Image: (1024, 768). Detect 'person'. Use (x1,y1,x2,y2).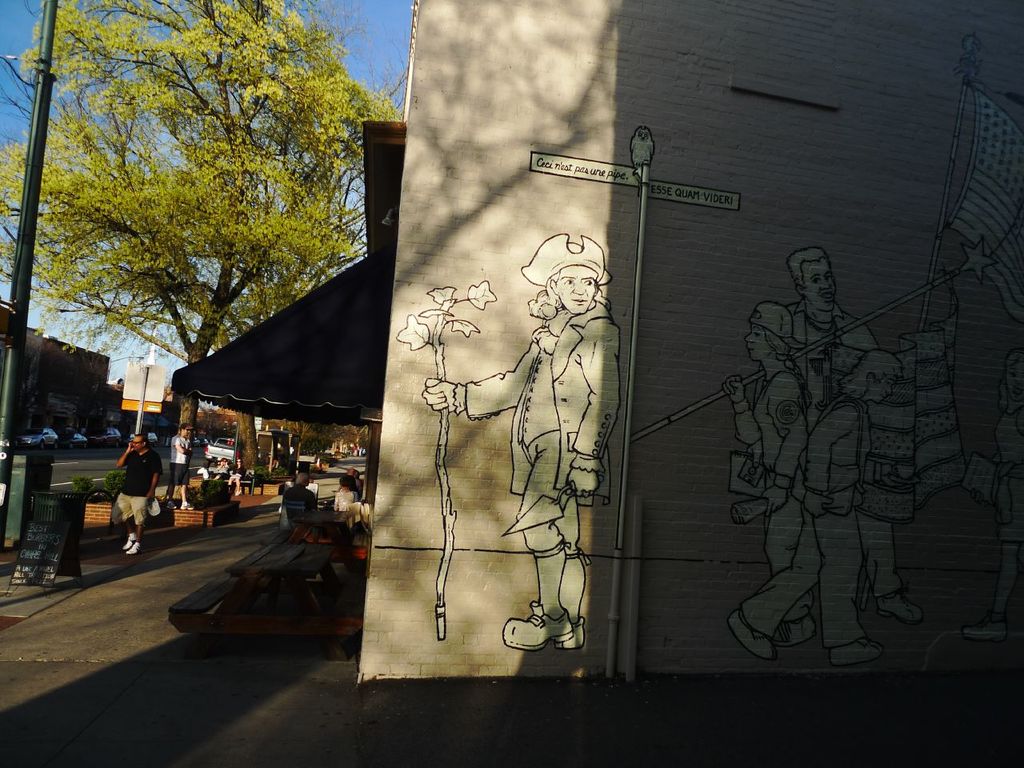
(346,466,358,481).
